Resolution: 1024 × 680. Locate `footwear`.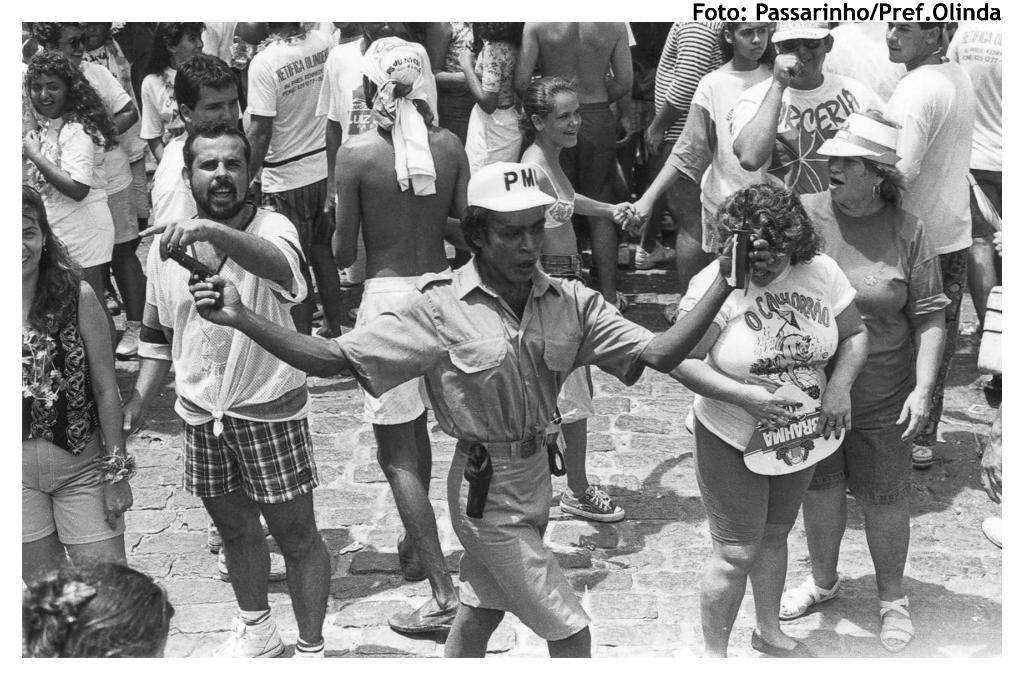
BBox(913, 442, 931, 466).
